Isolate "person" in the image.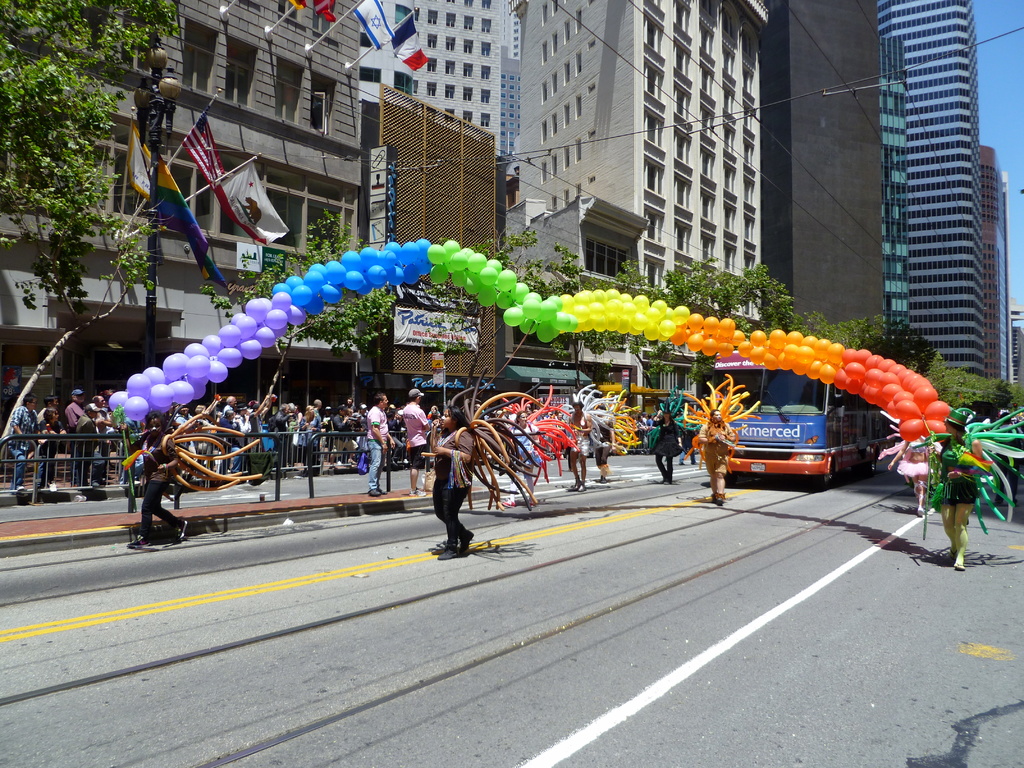
Isolated region: {"left": 424, "top": 424, "right": 493, "bottom": 554}.
